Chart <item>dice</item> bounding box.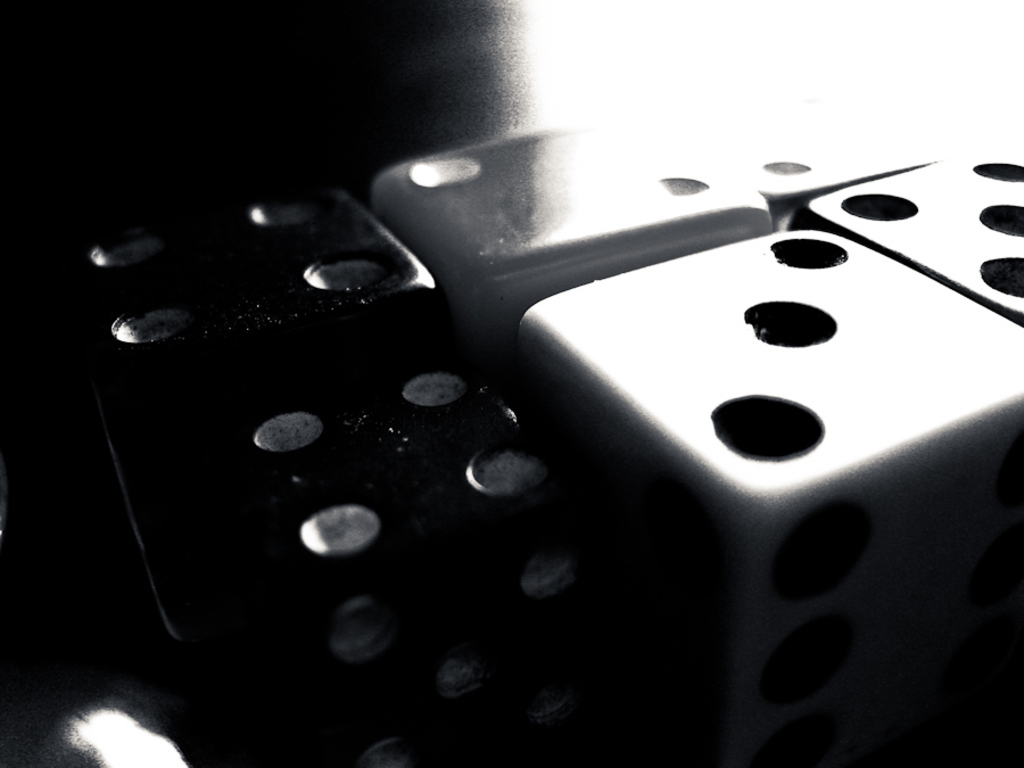
Charted: locate(798, 146, 1023, 338).
